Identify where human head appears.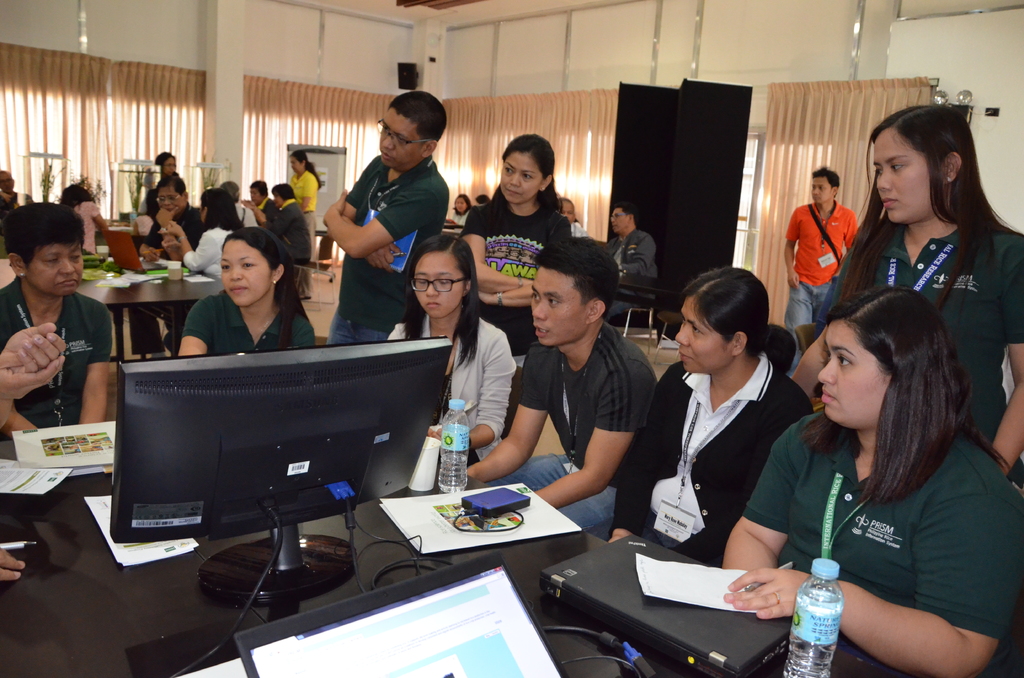
Appears at 0 170 16 197.
